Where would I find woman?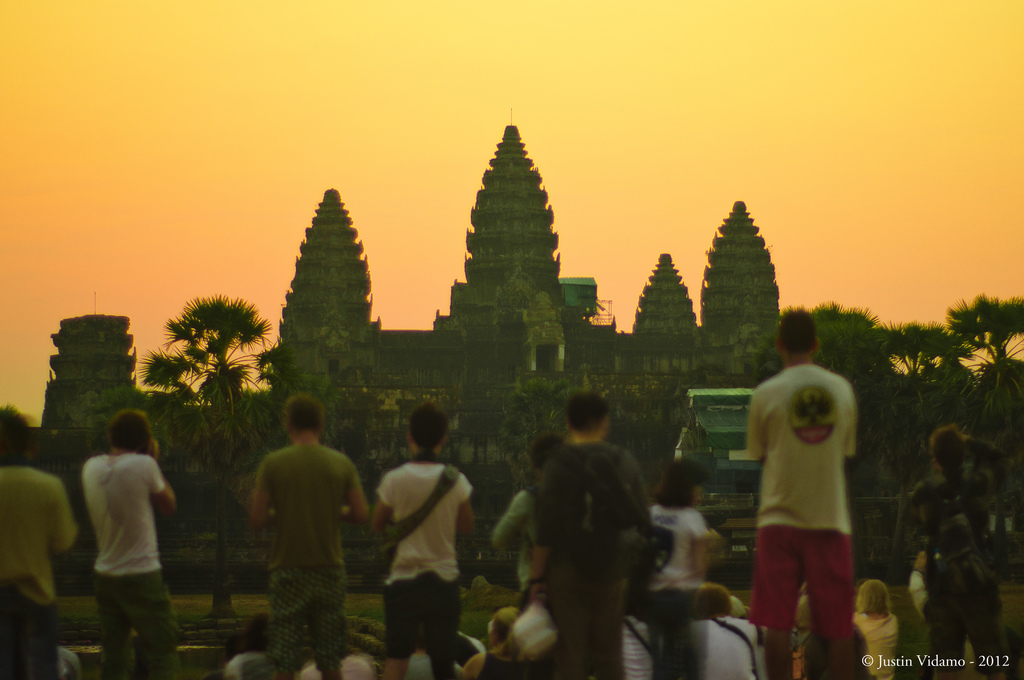
At (463,602,525,678).
